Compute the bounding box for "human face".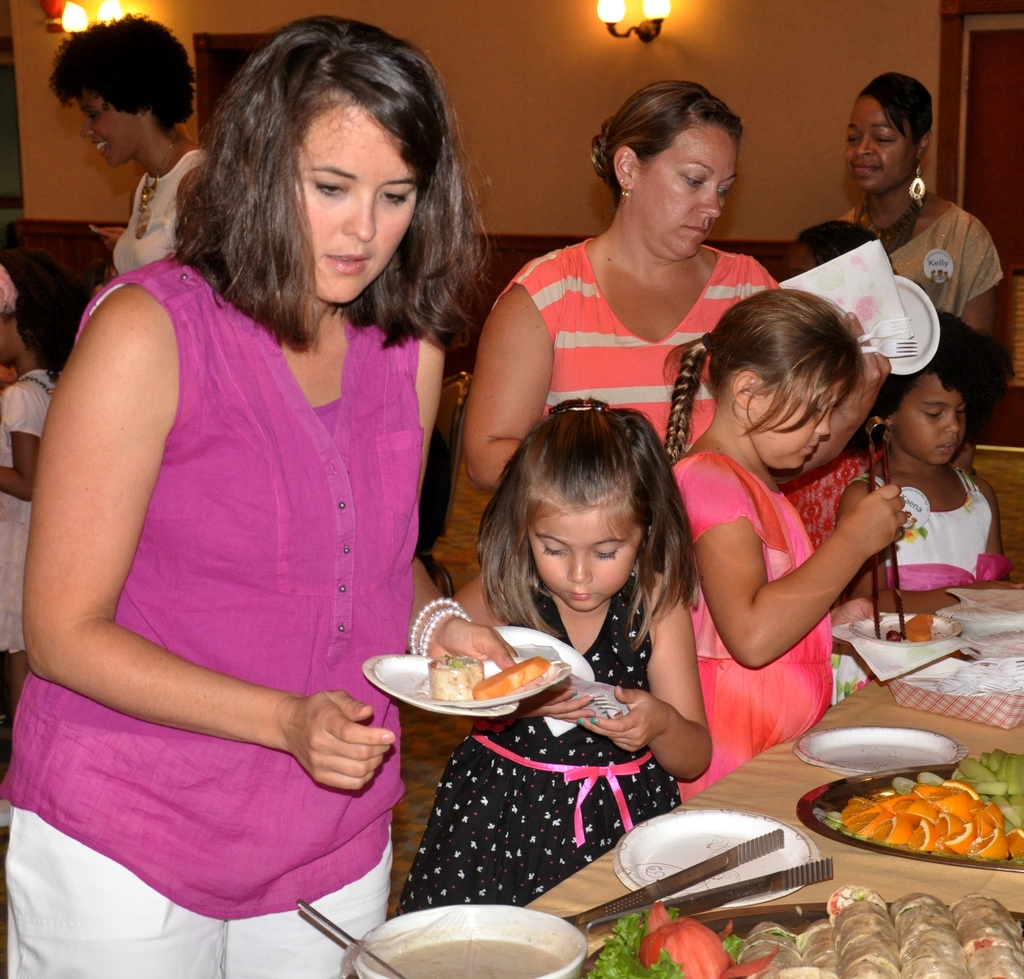
box=[297, 107, 439, 300].
